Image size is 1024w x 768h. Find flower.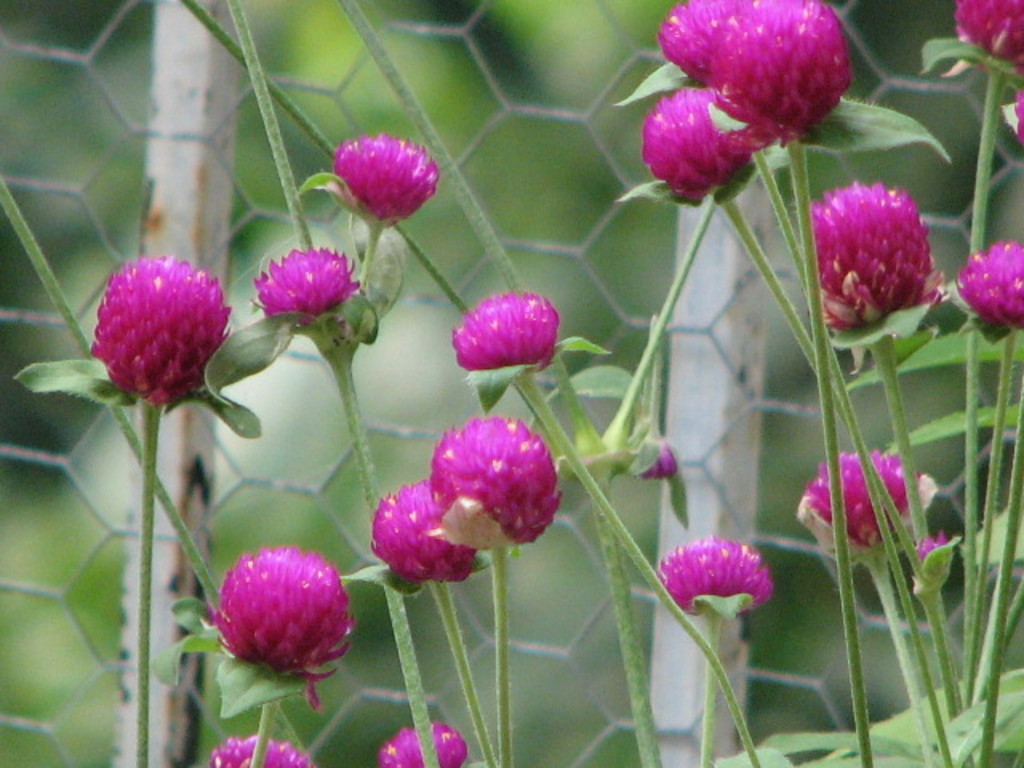
bbox=[638, 85, 765, 208].
